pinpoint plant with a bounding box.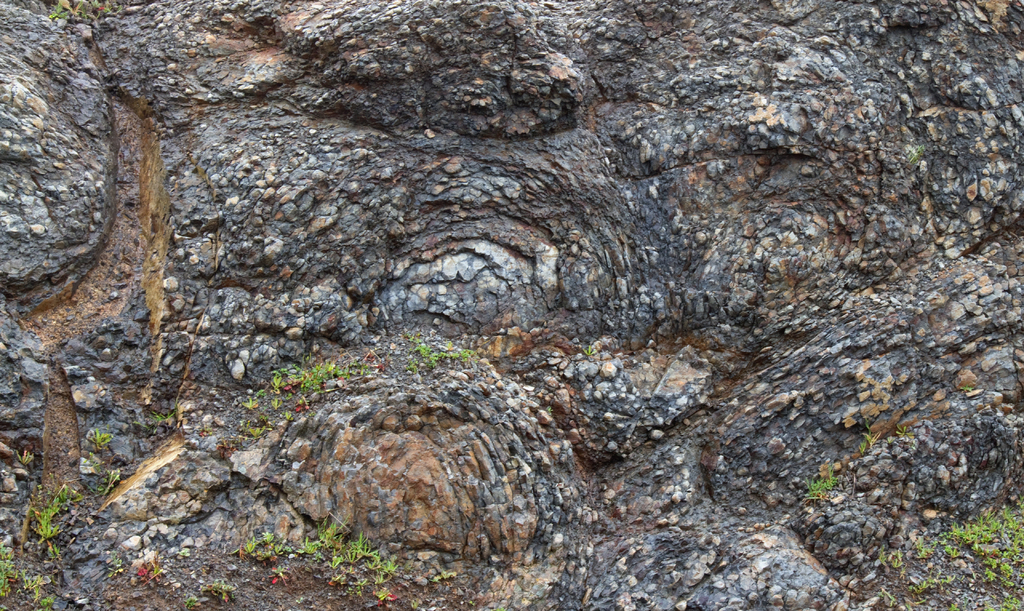
{"x1": 11, "y1": 447, "x2": 38, "y2": 469}.
